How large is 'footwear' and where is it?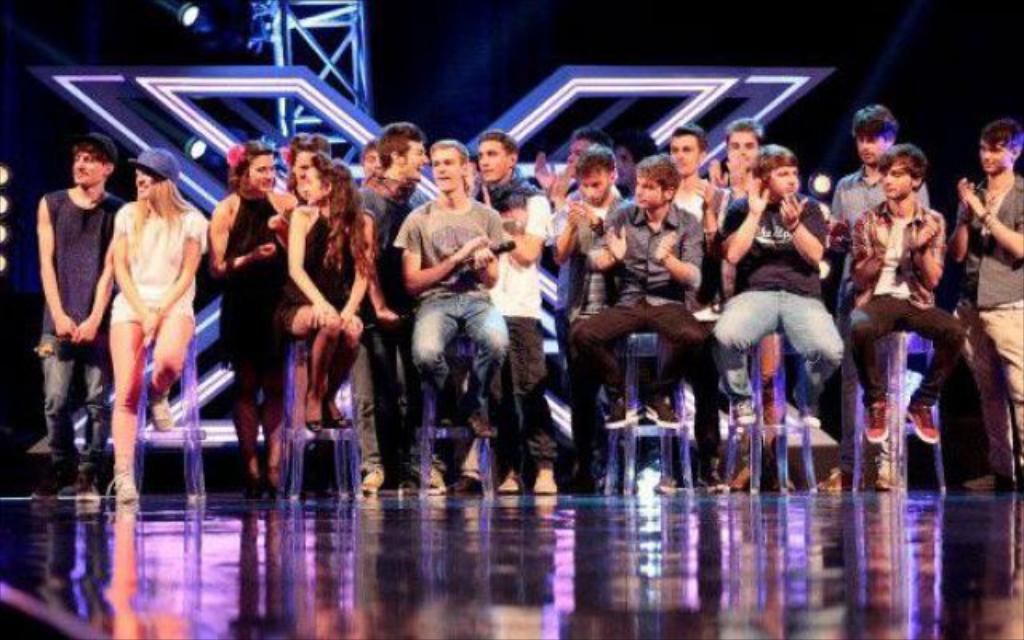
Bounding box: left=459, top=416, right=499, bottom=437.
